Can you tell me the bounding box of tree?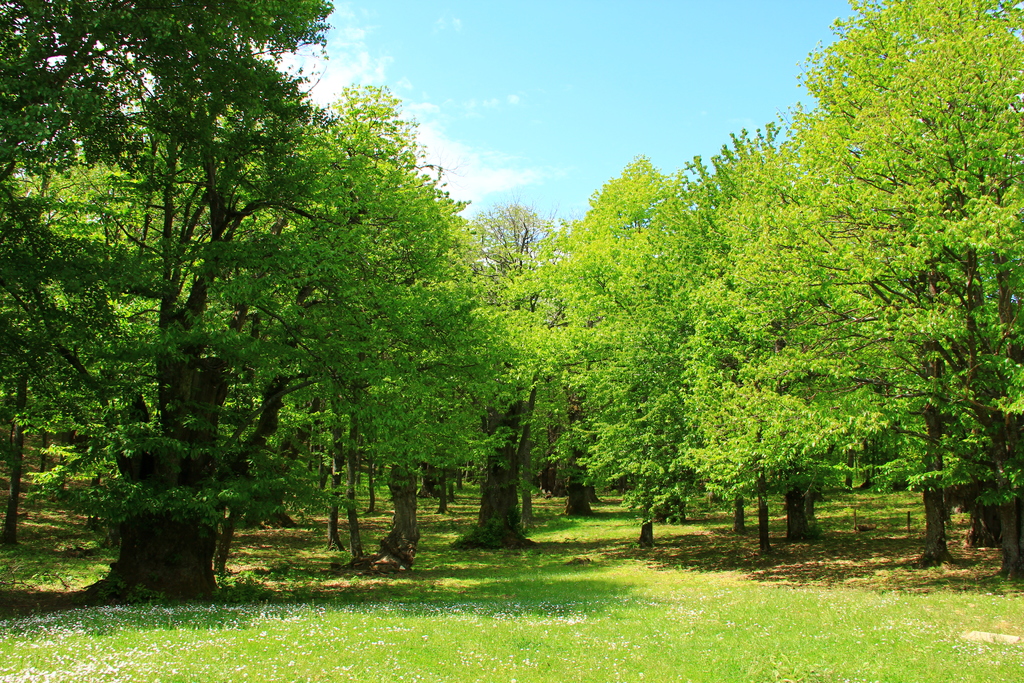
(x1=655, y1=109, x2=900, y2=569).
